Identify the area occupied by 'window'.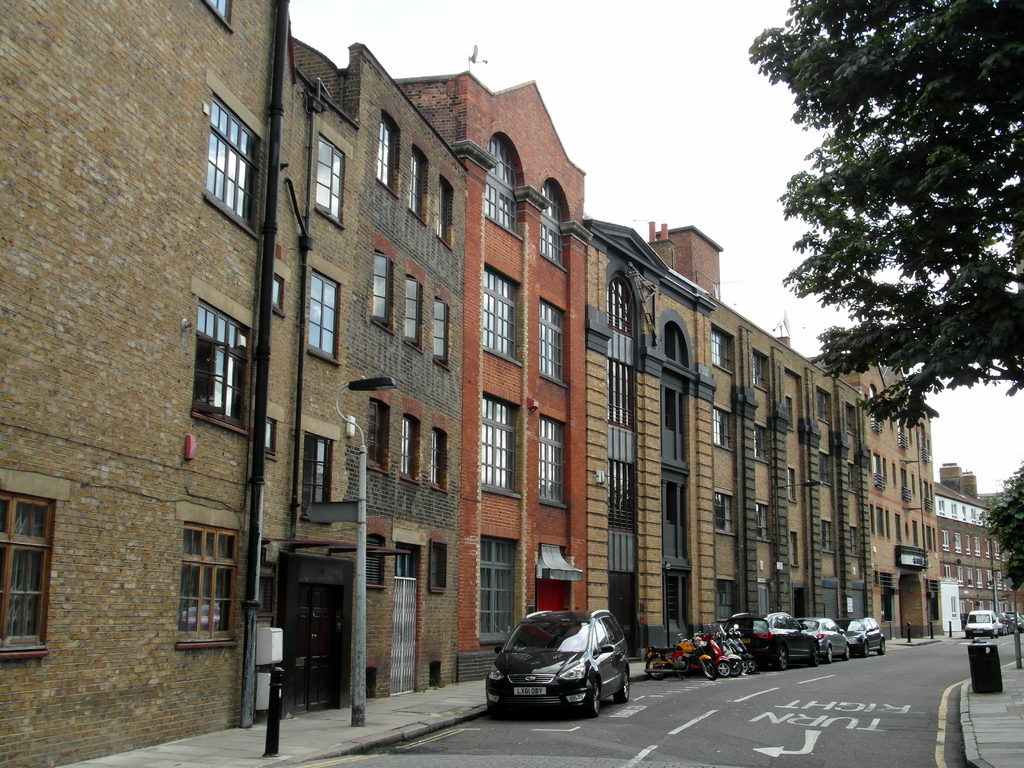
Area: crop(402, 415, 414, 474).
